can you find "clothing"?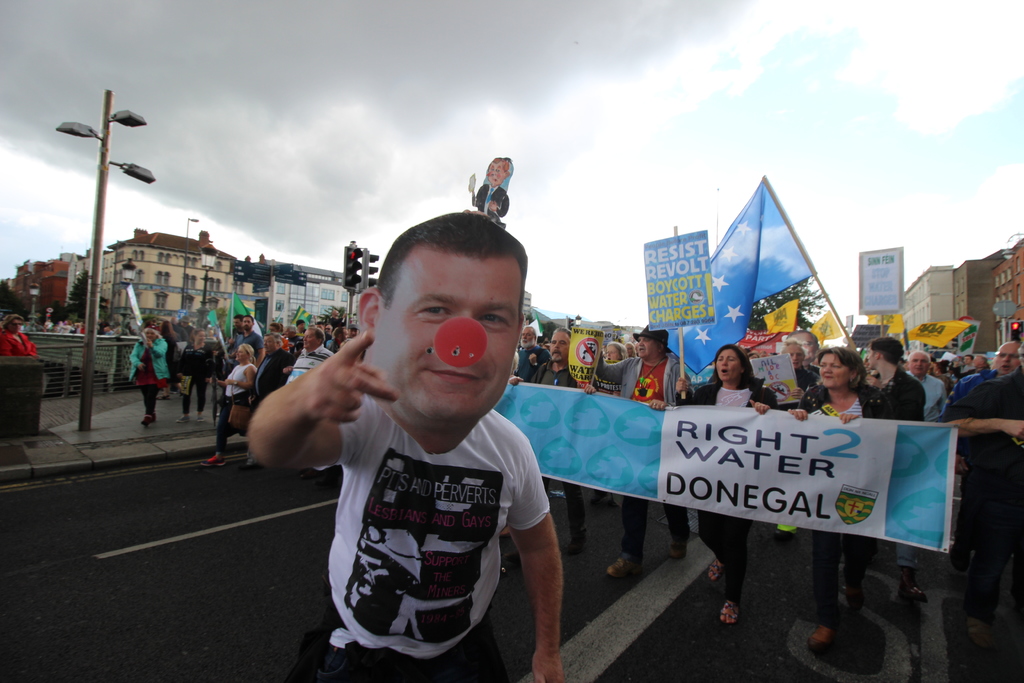
Yes, bounding box: x1=209 y1=362 x2=261 y2=454.
